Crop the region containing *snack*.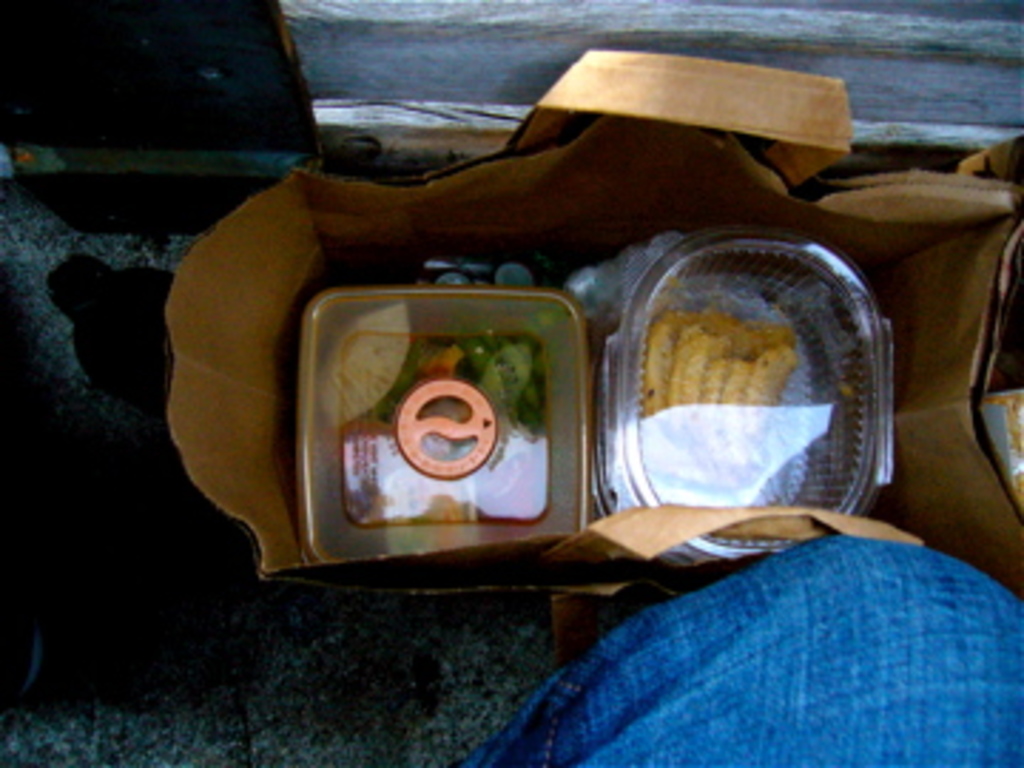
Crop region: 651:299:805:515.
